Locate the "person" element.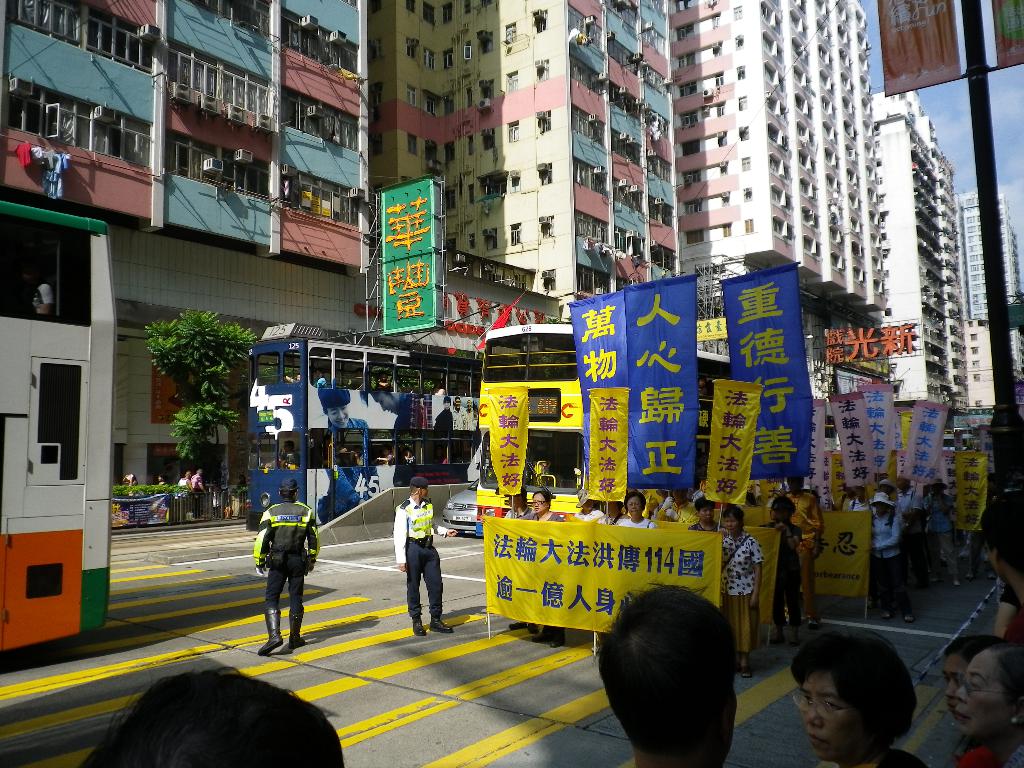
Element bbox: l=897, t=473, r=921, b=530.
